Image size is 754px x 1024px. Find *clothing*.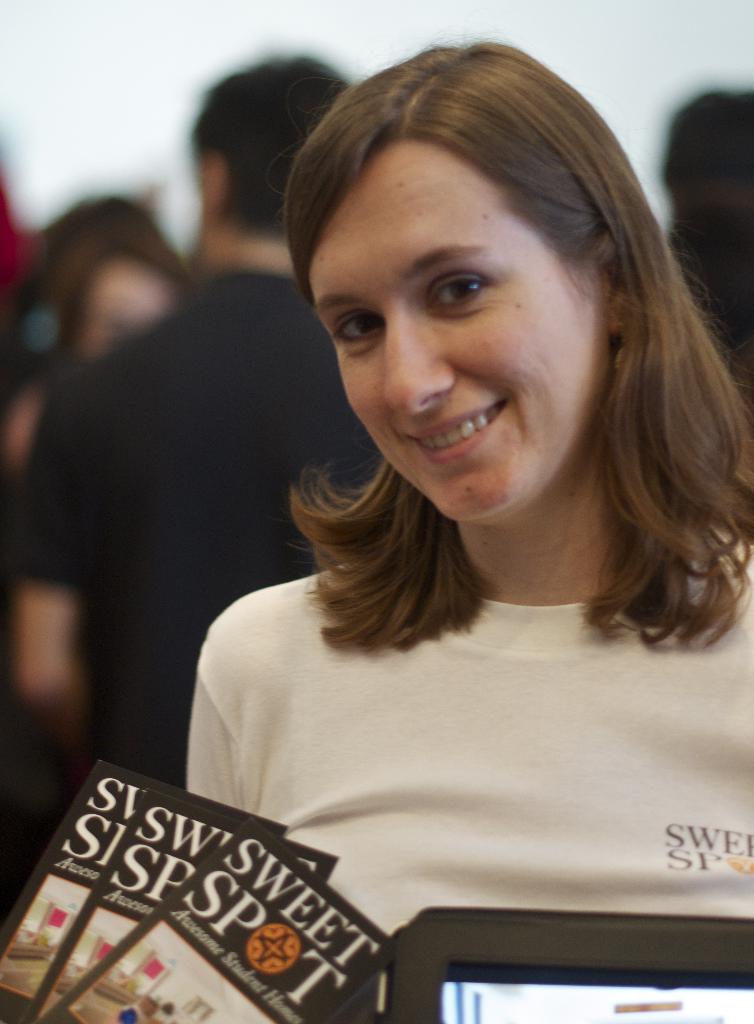
(left=12, top=273, right=401, bottom=780).
